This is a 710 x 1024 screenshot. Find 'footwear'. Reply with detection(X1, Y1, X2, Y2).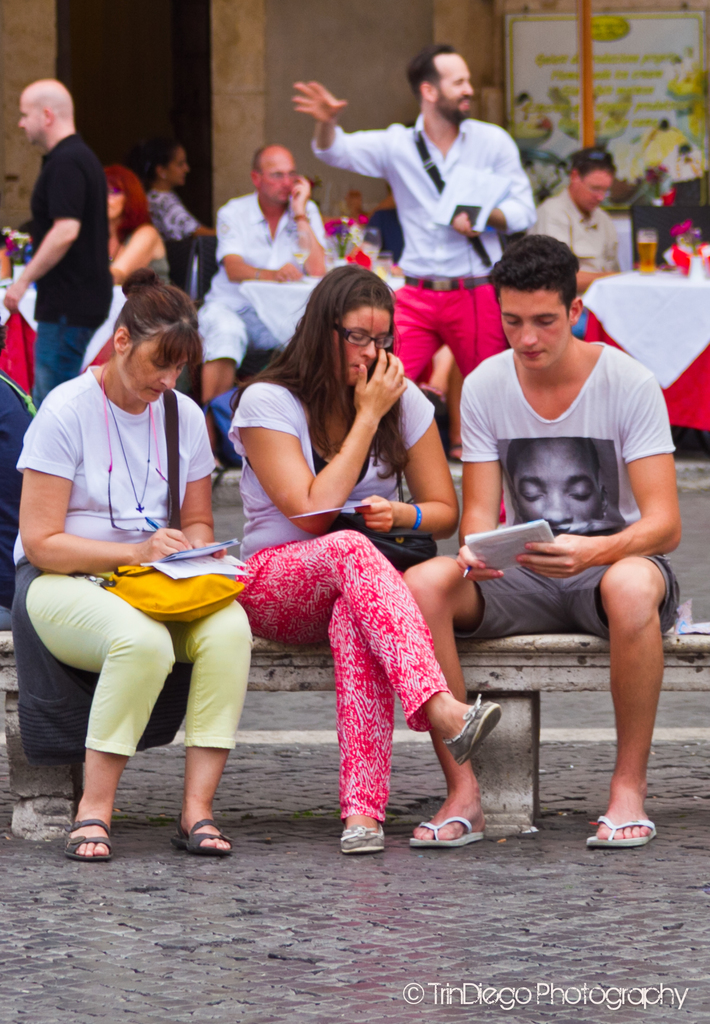
detection(402, 805, 484, 842).
